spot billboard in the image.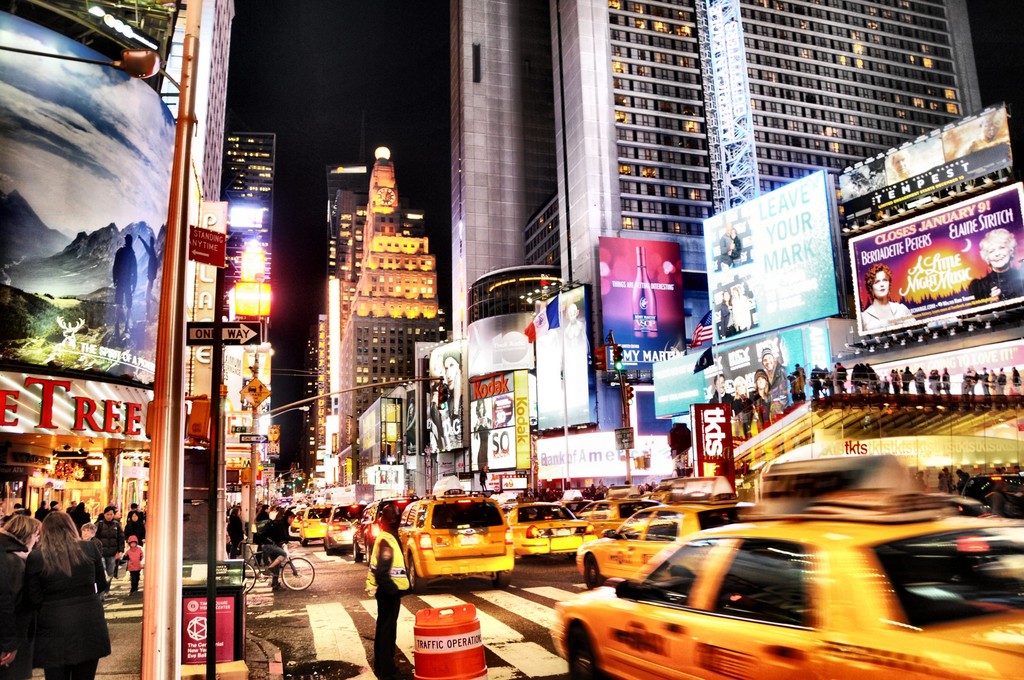
billboard found at left=596, top=239, right=686, bottom=373.
